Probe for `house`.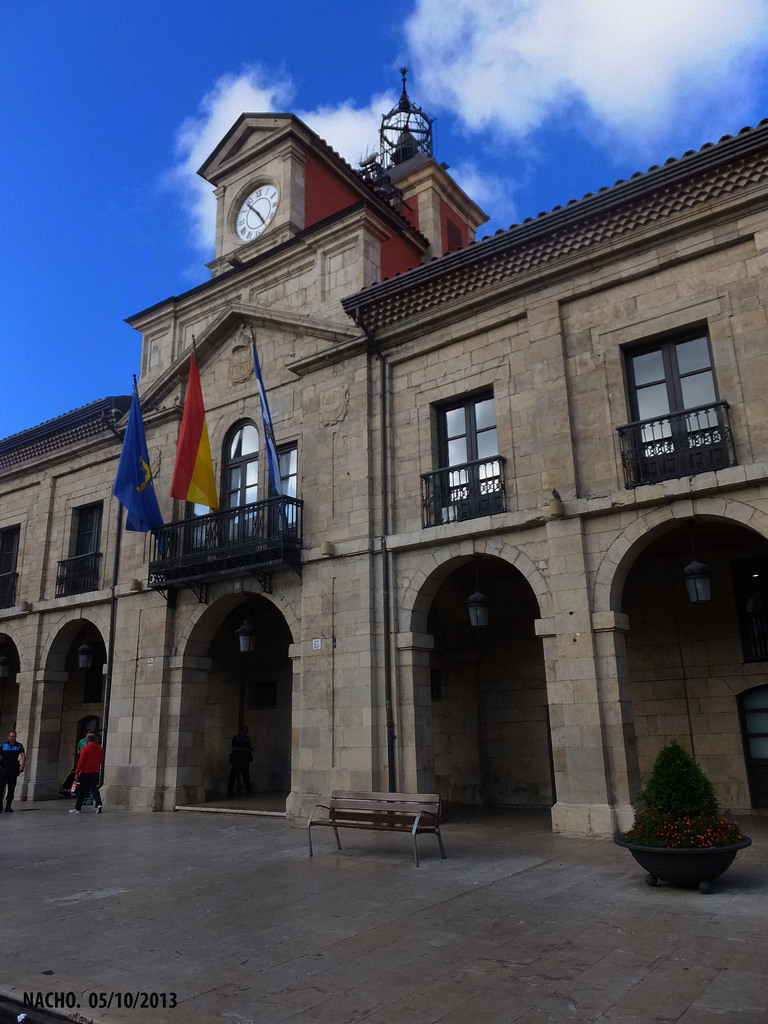
Probe result: 0/66/767/839.
